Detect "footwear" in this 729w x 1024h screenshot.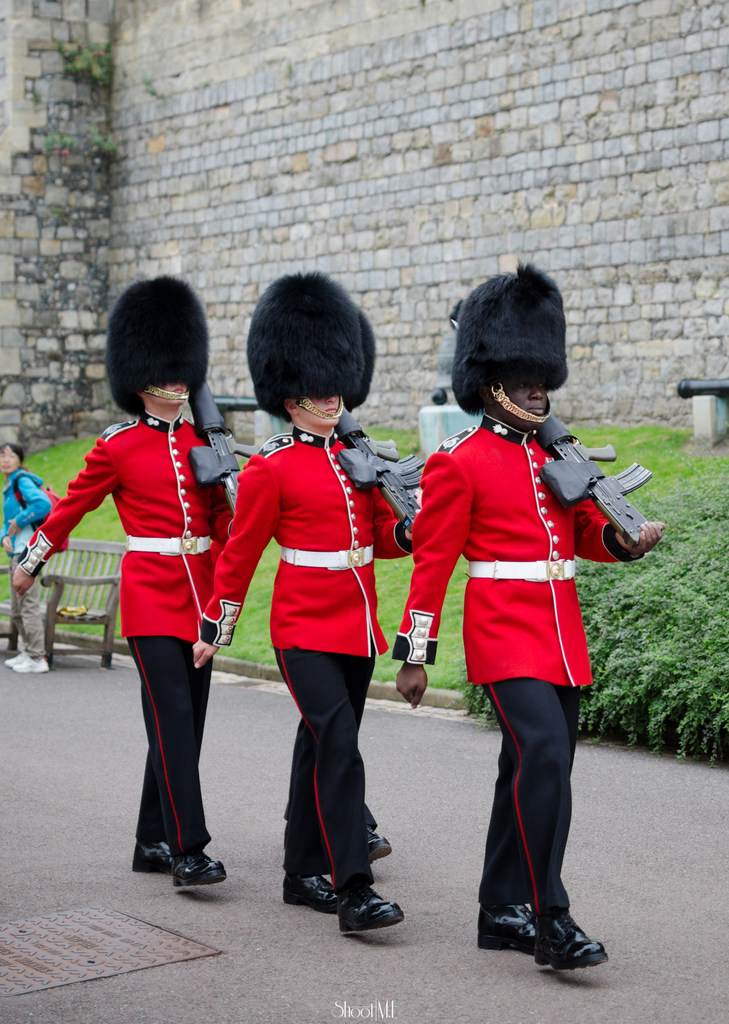
Detection: 476, 900, 536, 956.
